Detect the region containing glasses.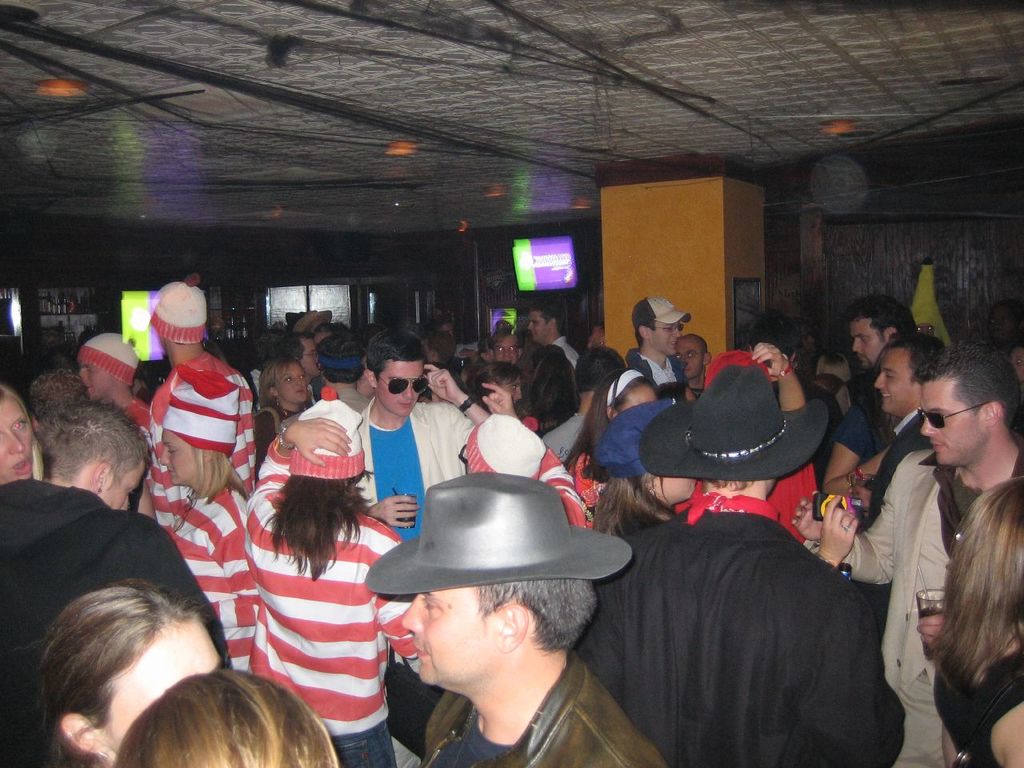
l=377, t=376, r=432, b=397.
